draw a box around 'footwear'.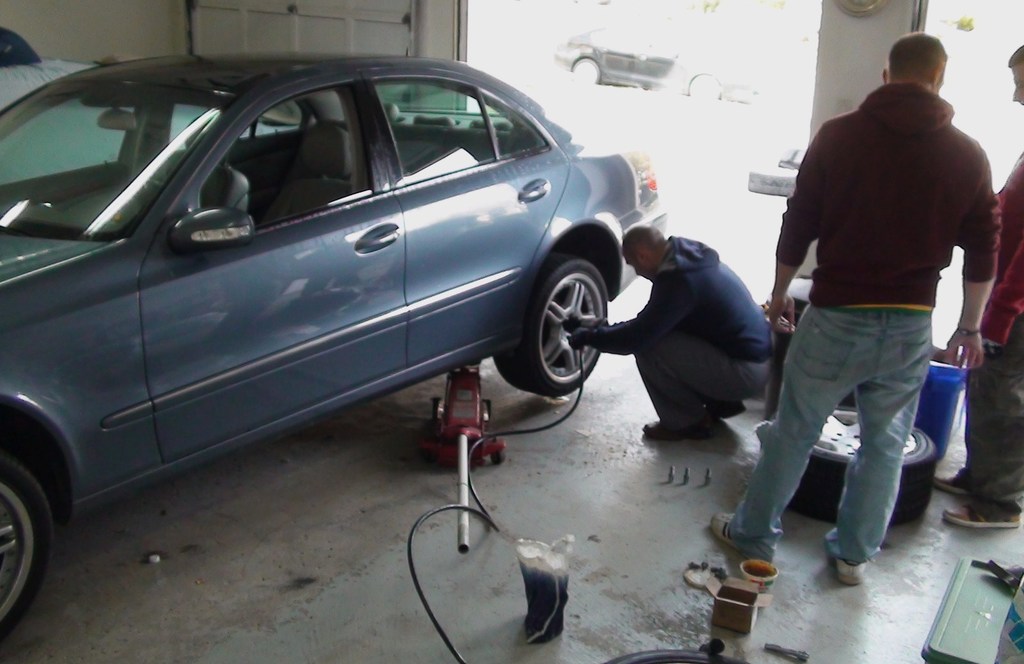
{"left": 932, "top": 466, "right": 968, "bottom": 495}.
